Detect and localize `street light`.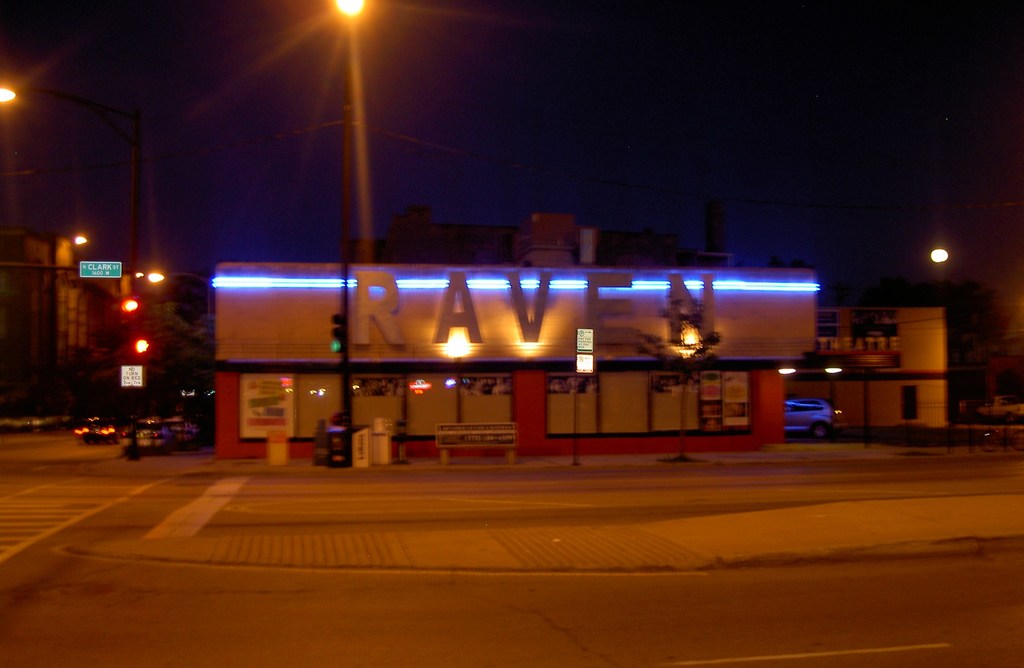
Localized at [0,82,17,397].
